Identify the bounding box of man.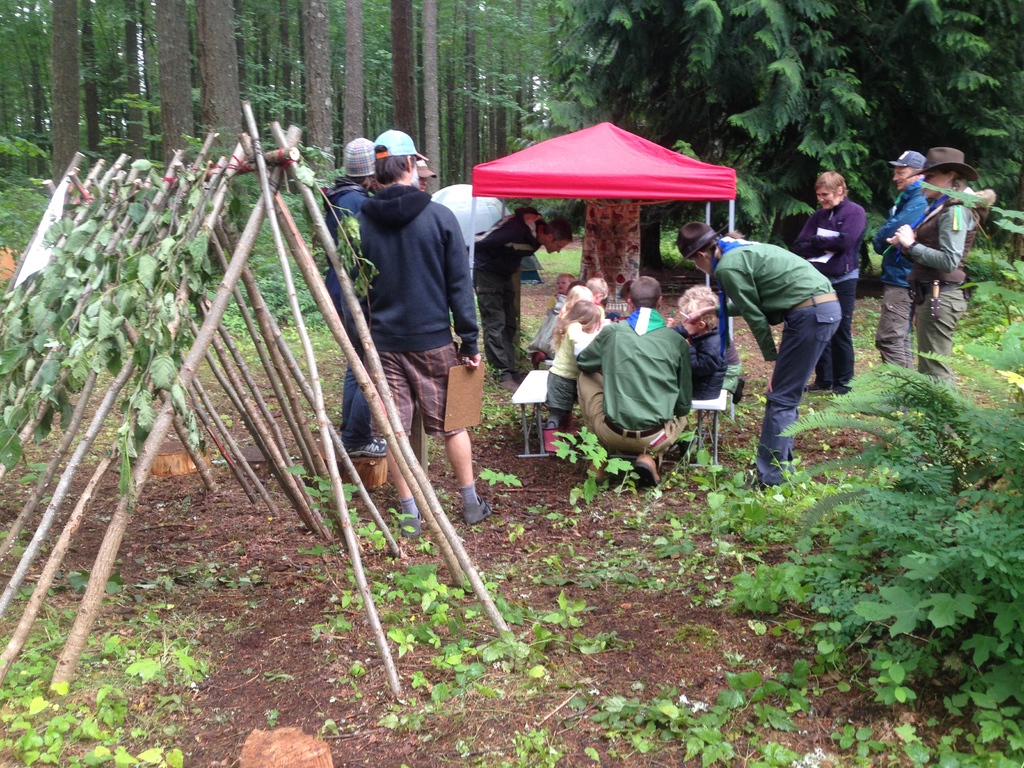
<bbox>578, 273, 689, 488</bbox>.
